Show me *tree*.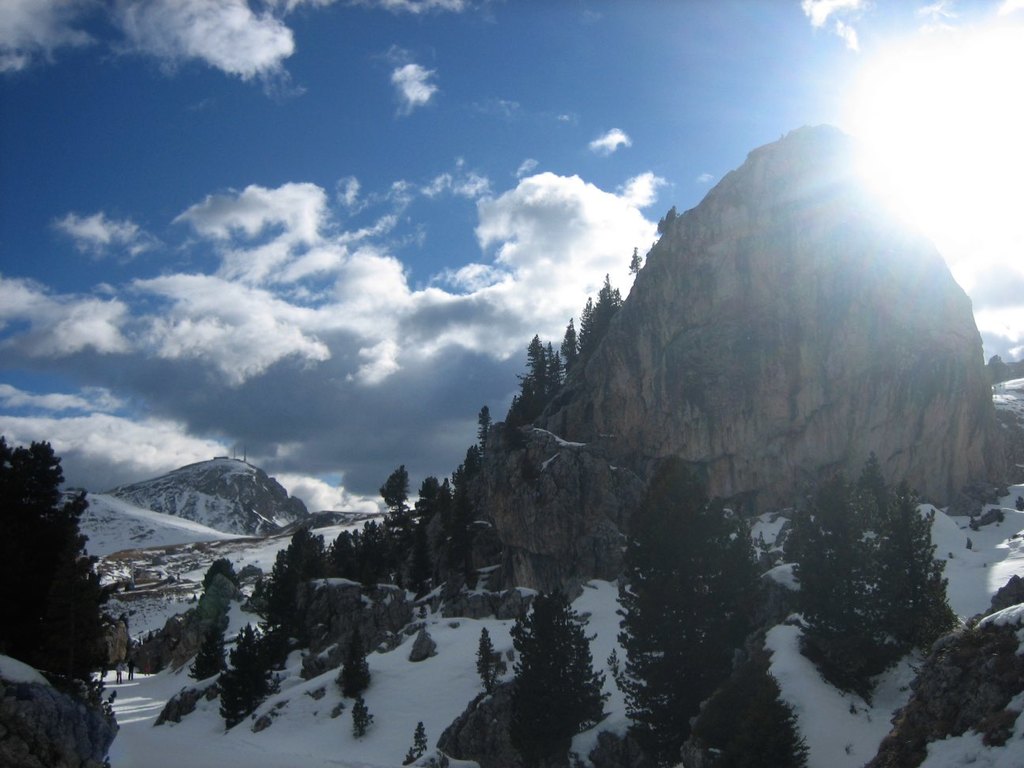
*tree* is here: box=[510, 584, 589, 767].
